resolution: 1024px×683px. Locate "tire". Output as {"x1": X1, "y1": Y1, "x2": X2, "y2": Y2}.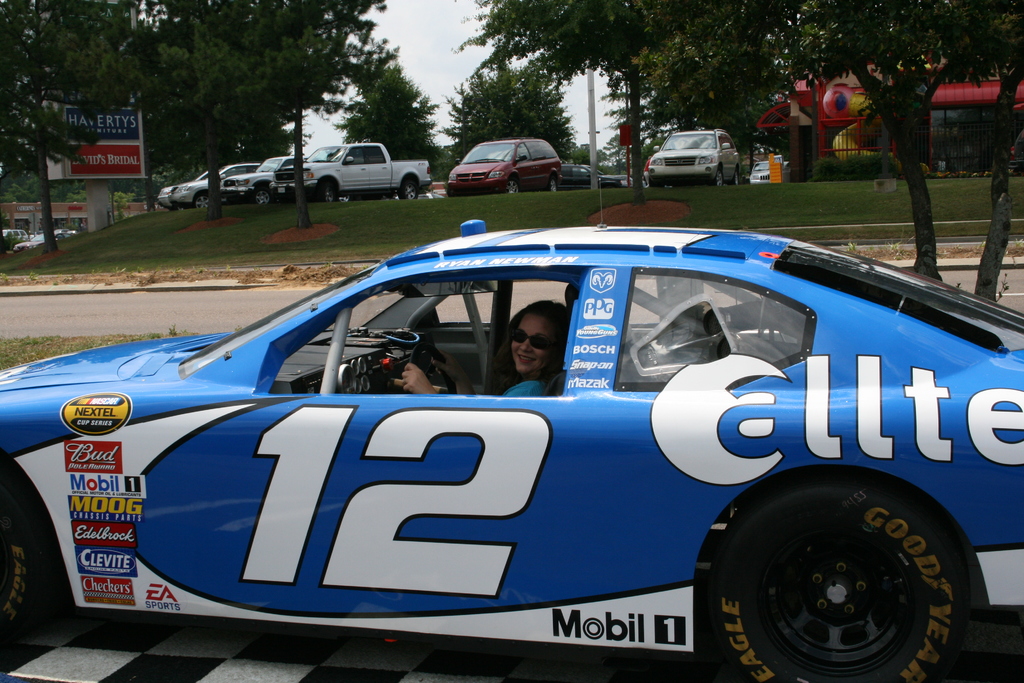
{"x1": 0, "y1": 507, "x2": 29, "y2": 639}.
